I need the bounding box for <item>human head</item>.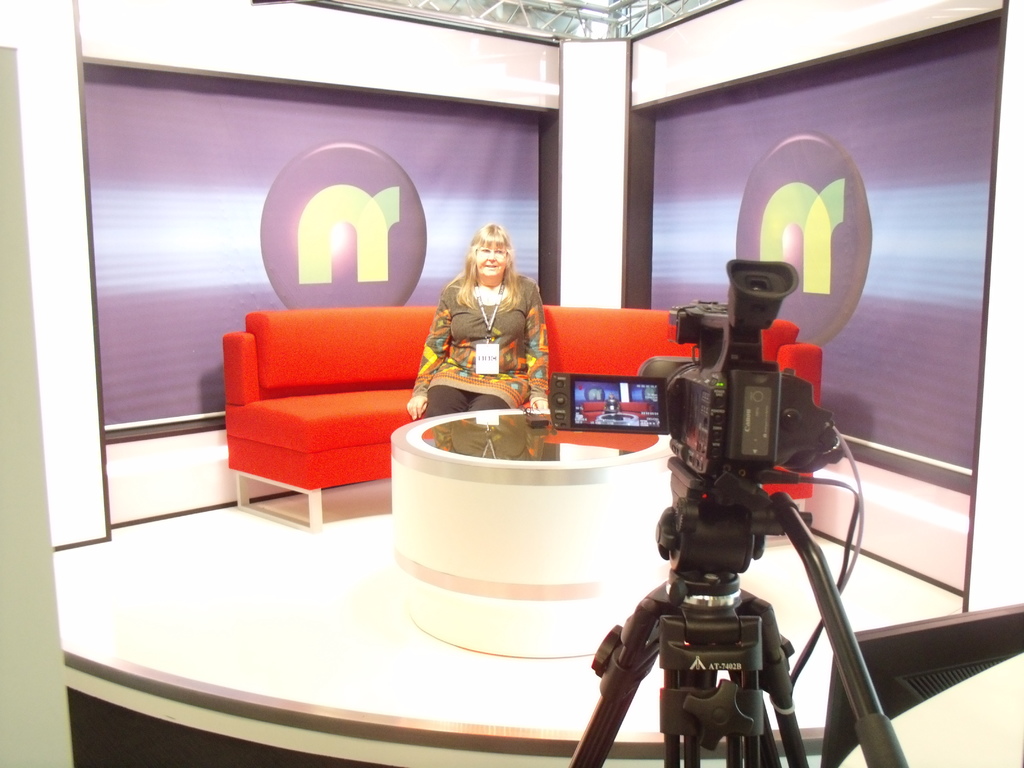
Here it is: l=465, t=219, r=510, b=280.
